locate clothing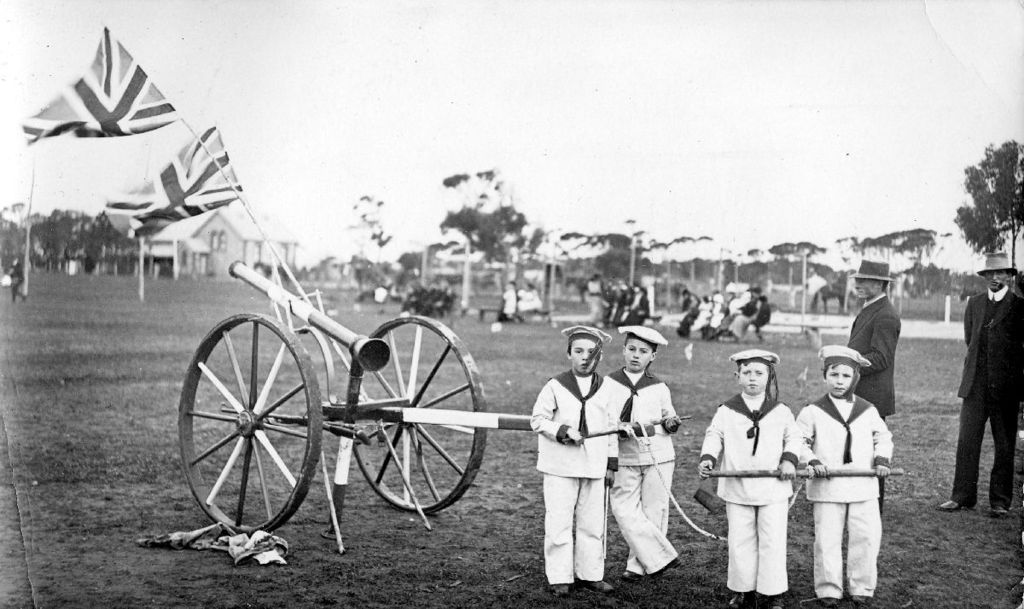
[left=947, top=286, right=1023, bottom=509]
